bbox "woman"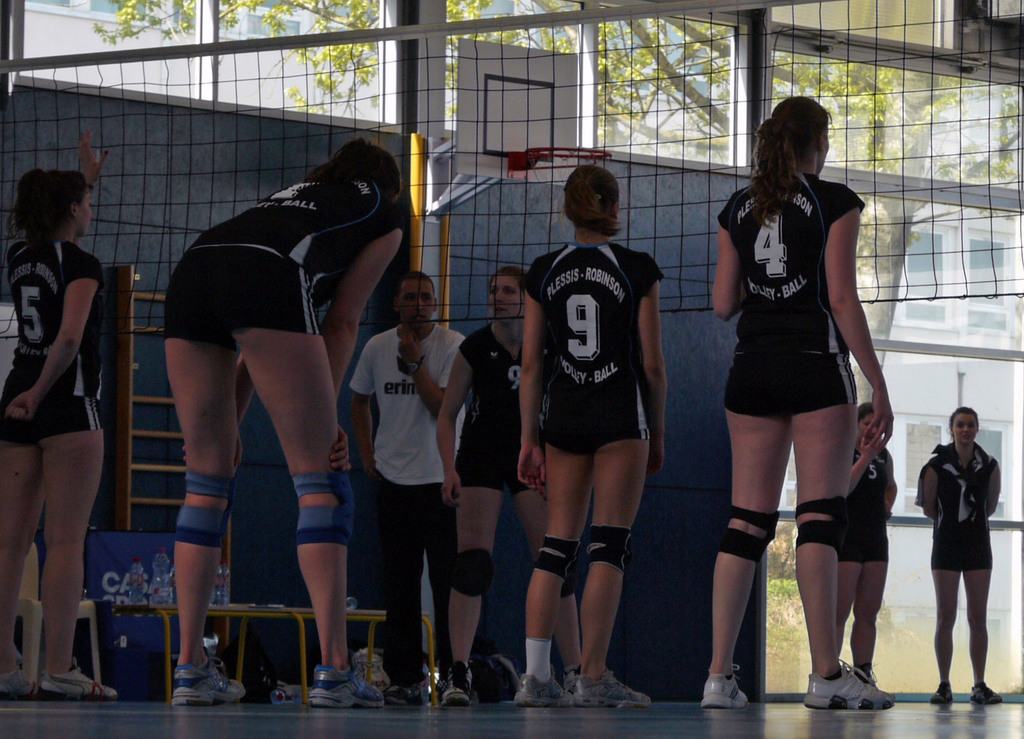
bbox(920, 409, 1002, 702)
